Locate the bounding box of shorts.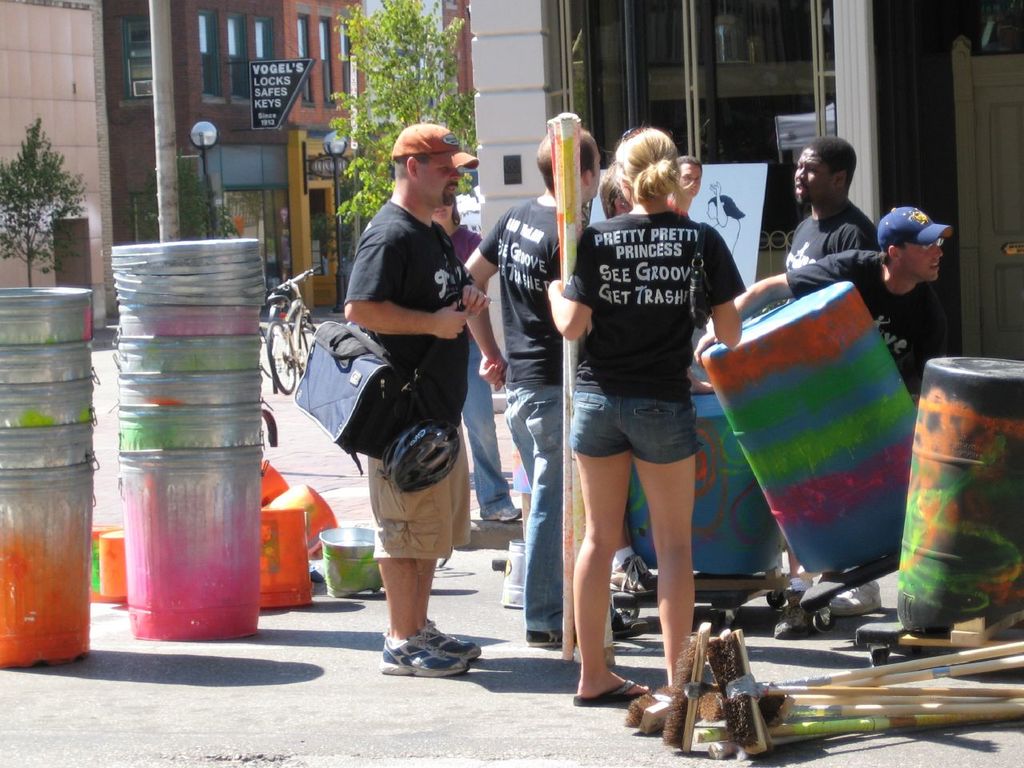
Bounding box: <bbox>567, 399, 713, 462</bbox>.
